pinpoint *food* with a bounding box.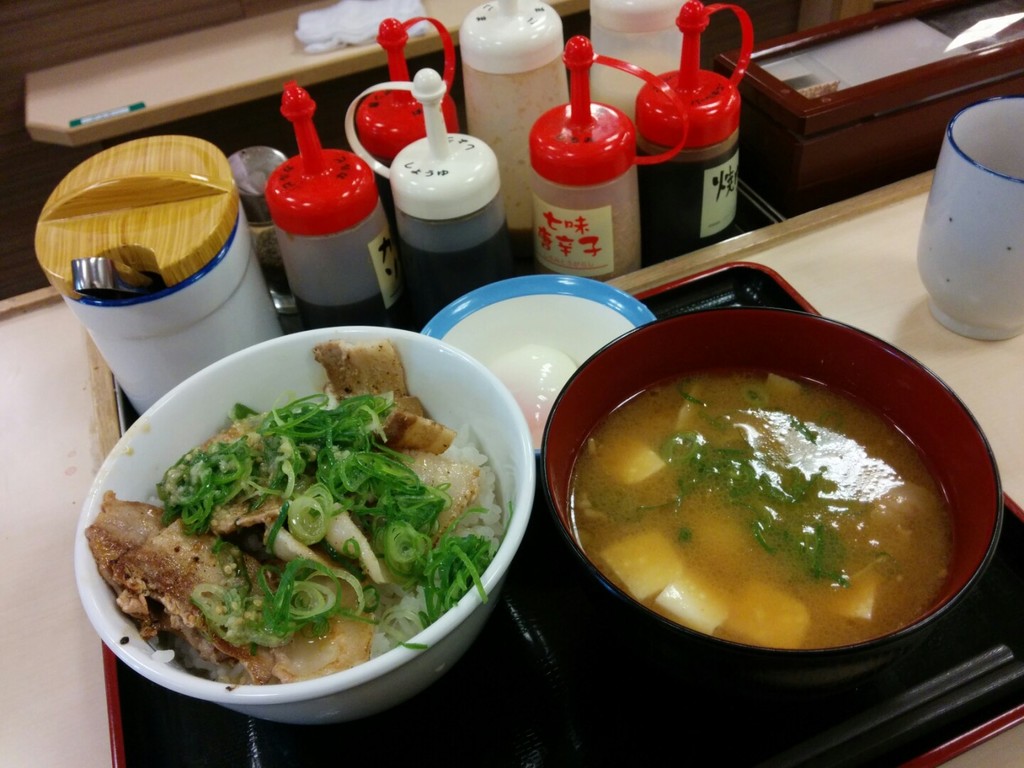
[x1=572, y1=364, x2=951, y2=658].
